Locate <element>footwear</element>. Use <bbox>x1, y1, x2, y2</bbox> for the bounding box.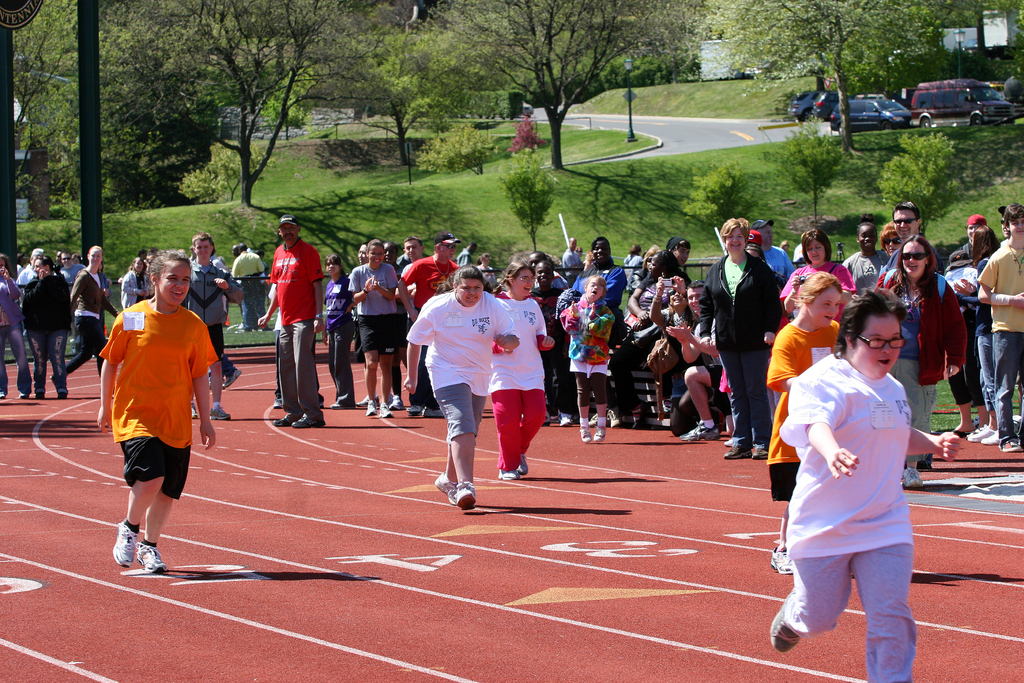
<bbox>576, 425, 589, 443</bbox>.
